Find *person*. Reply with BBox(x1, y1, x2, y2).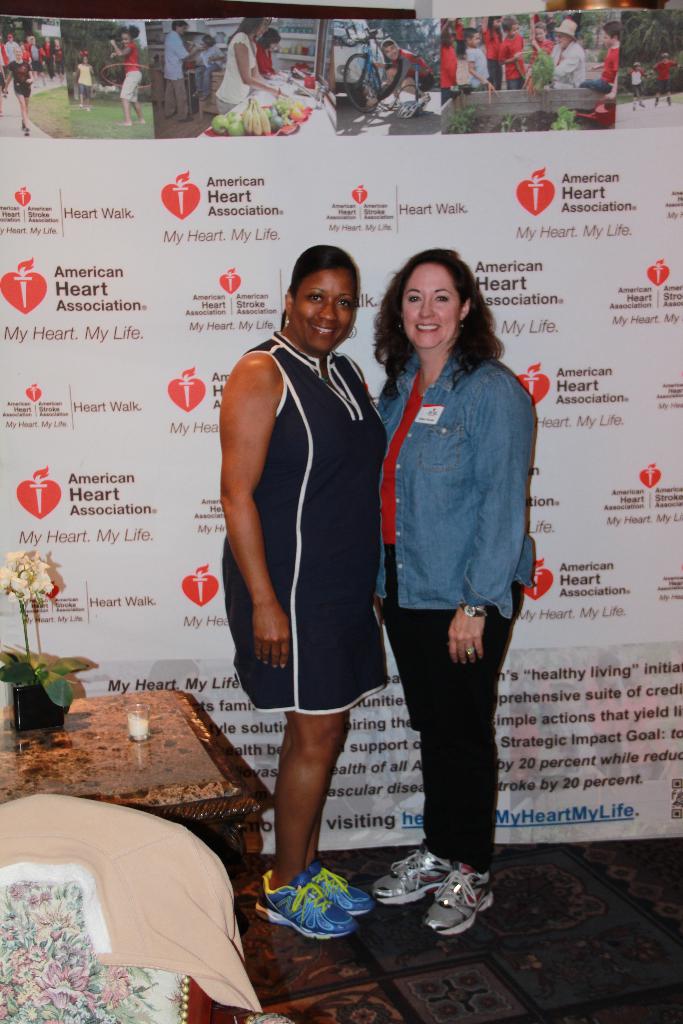
BBox(213, 17, 292, 116).
